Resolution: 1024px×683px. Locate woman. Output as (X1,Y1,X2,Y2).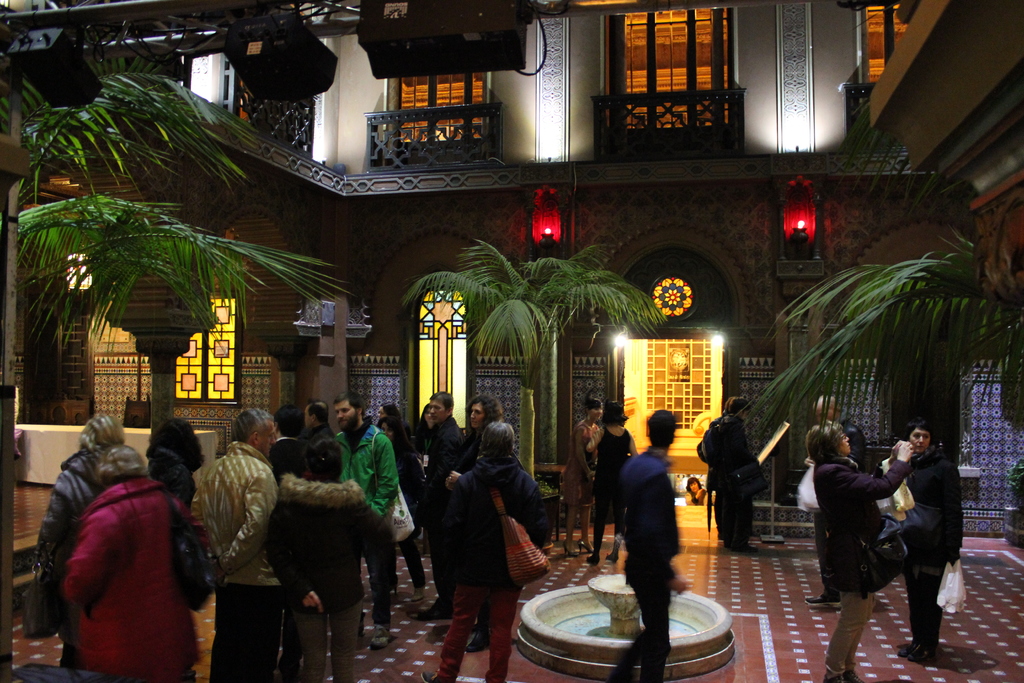
(586,395,641,568).
